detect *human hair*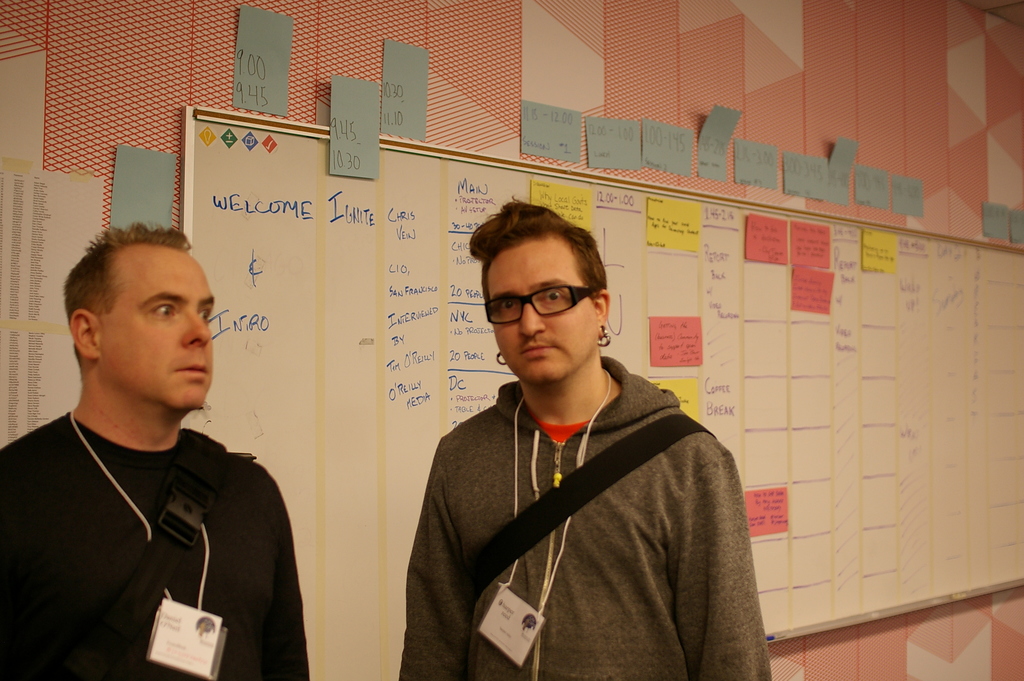
left=58, top=235, right=205, bottom=386
